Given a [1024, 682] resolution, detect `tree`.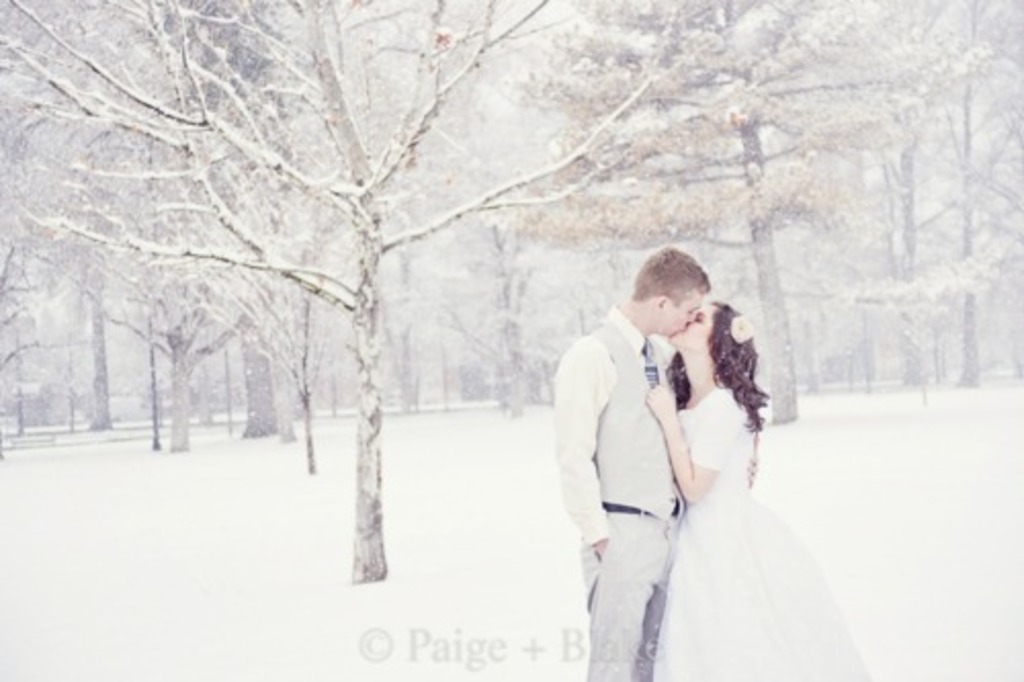
bbox=[471, 205, 547, 418].
